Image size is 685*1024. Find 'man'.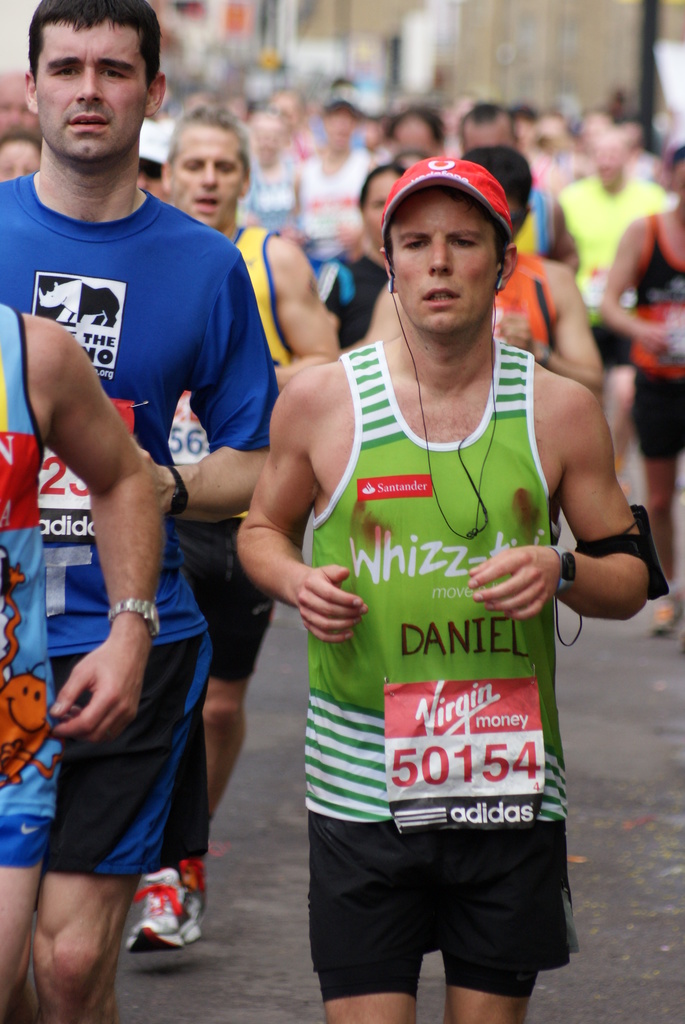
{"left": 232, "top": 157, "right": 657, "bottom": 1023}.
